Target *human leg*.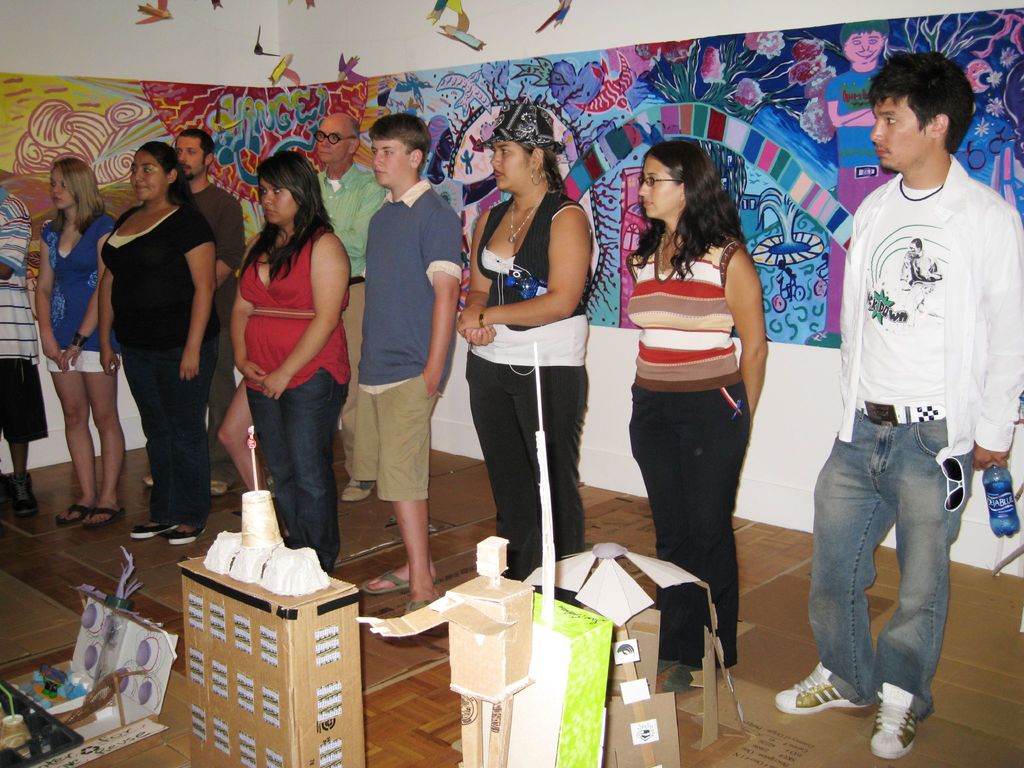
Target region: 470 349 532 563.
